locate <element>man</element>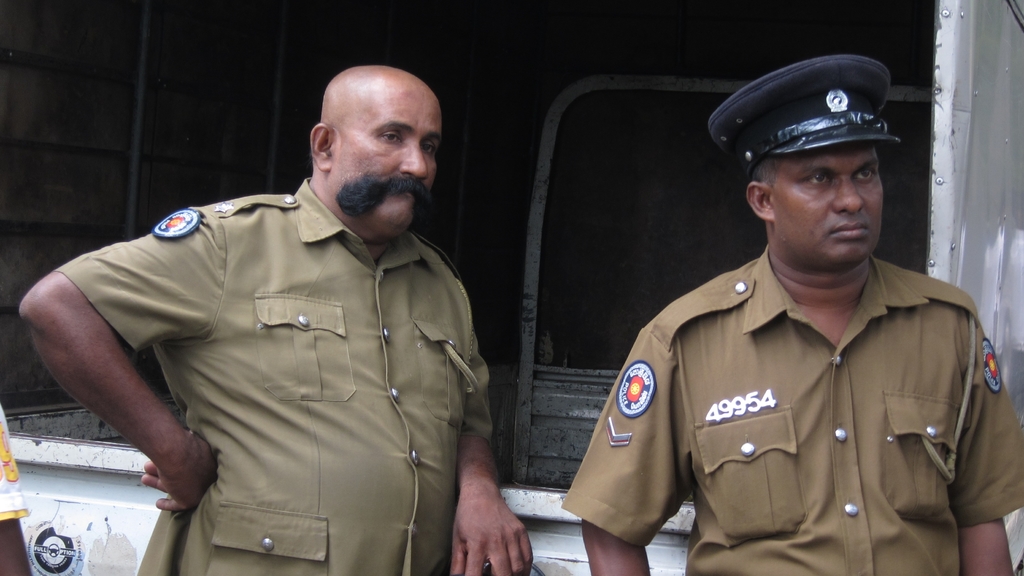
bbox=(561, 45, 1007, 573)
